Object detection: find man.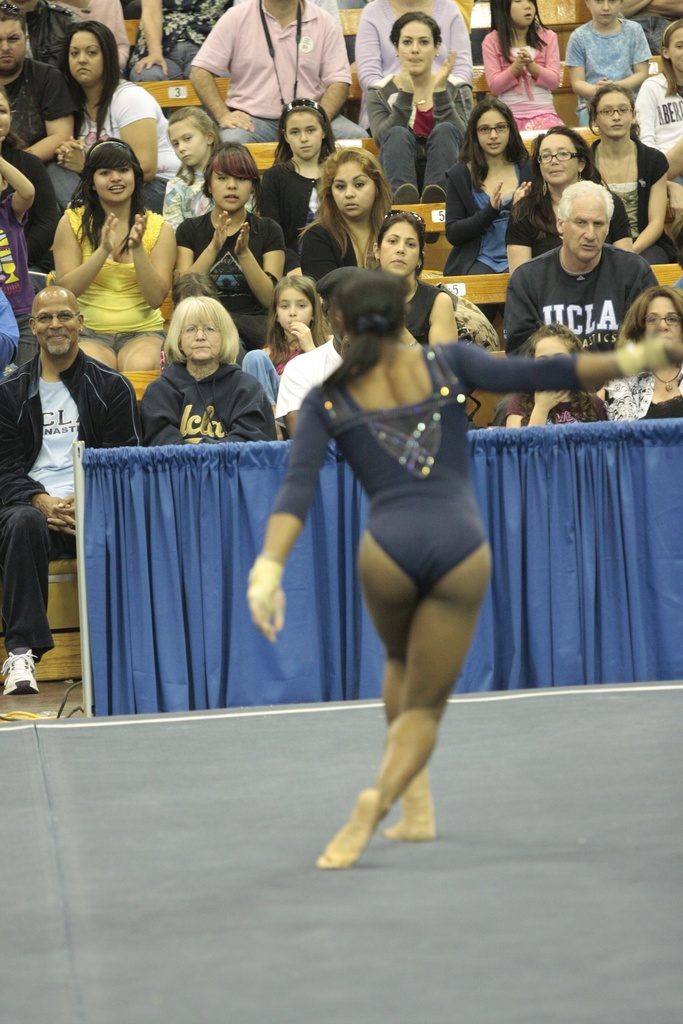
0,12,74,162.
